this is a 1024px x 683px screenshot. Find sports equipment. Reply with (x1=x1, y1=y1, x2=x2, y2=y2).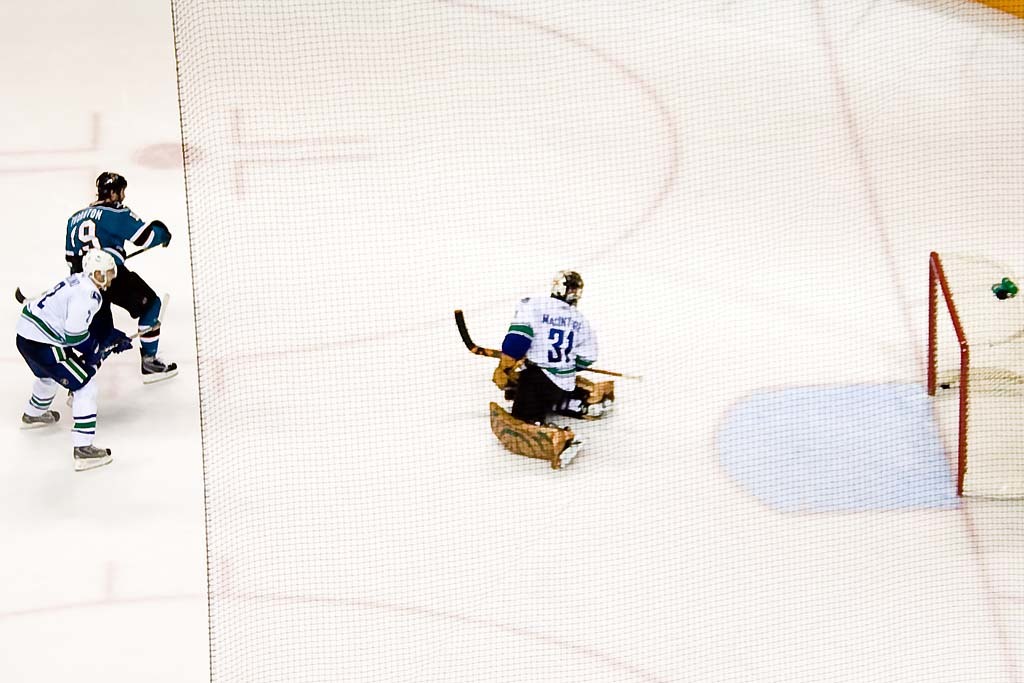
(x1=917, y1=248, x2=1023, y2=501).
